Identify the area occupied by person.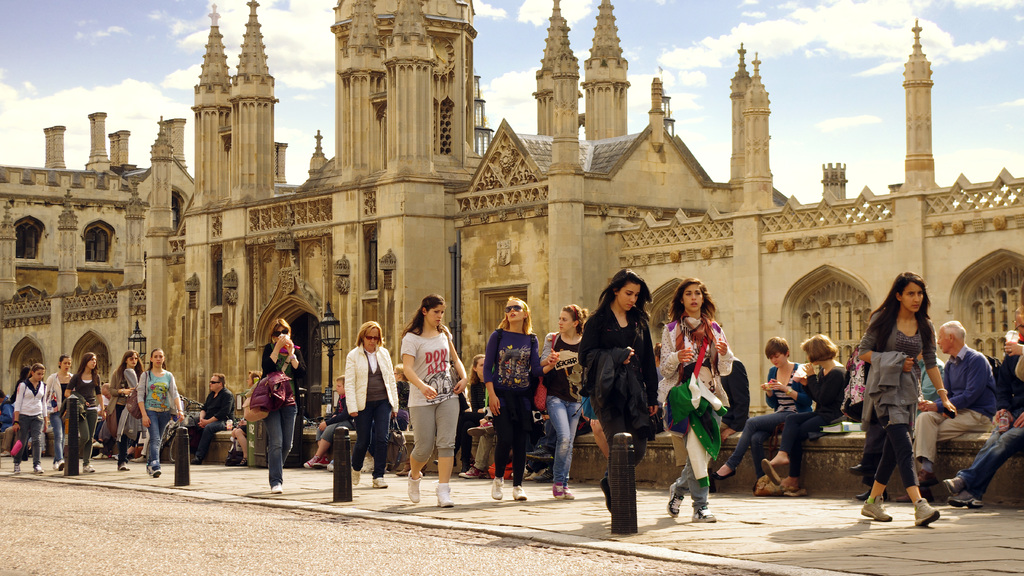
Area: 458/428/499/480.
